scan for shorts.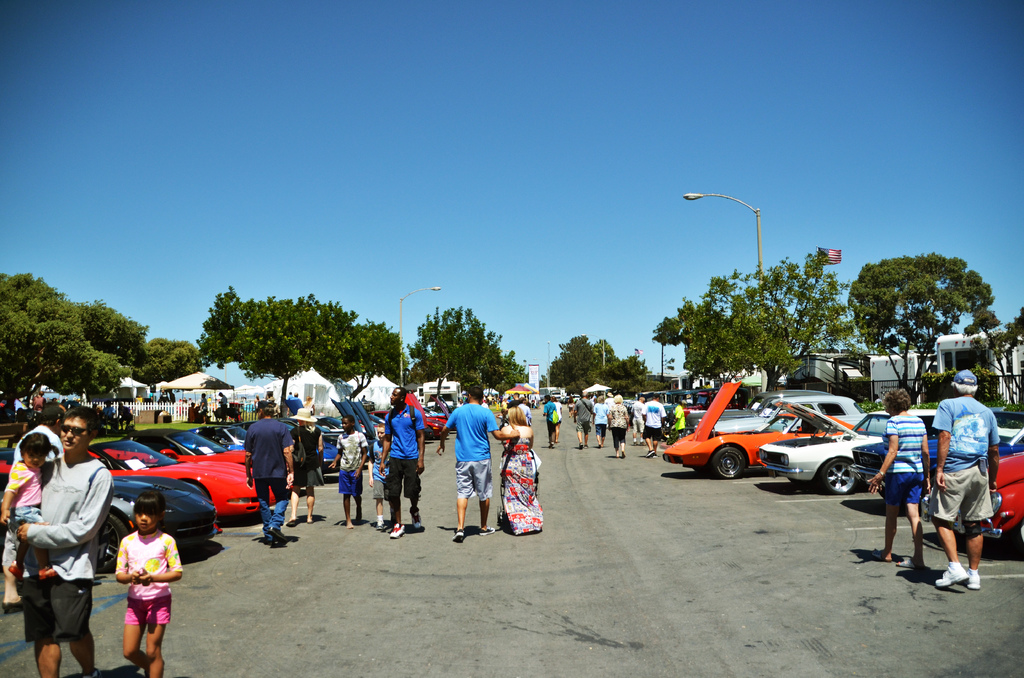
Scan result: 595, 423, 605, 435.
